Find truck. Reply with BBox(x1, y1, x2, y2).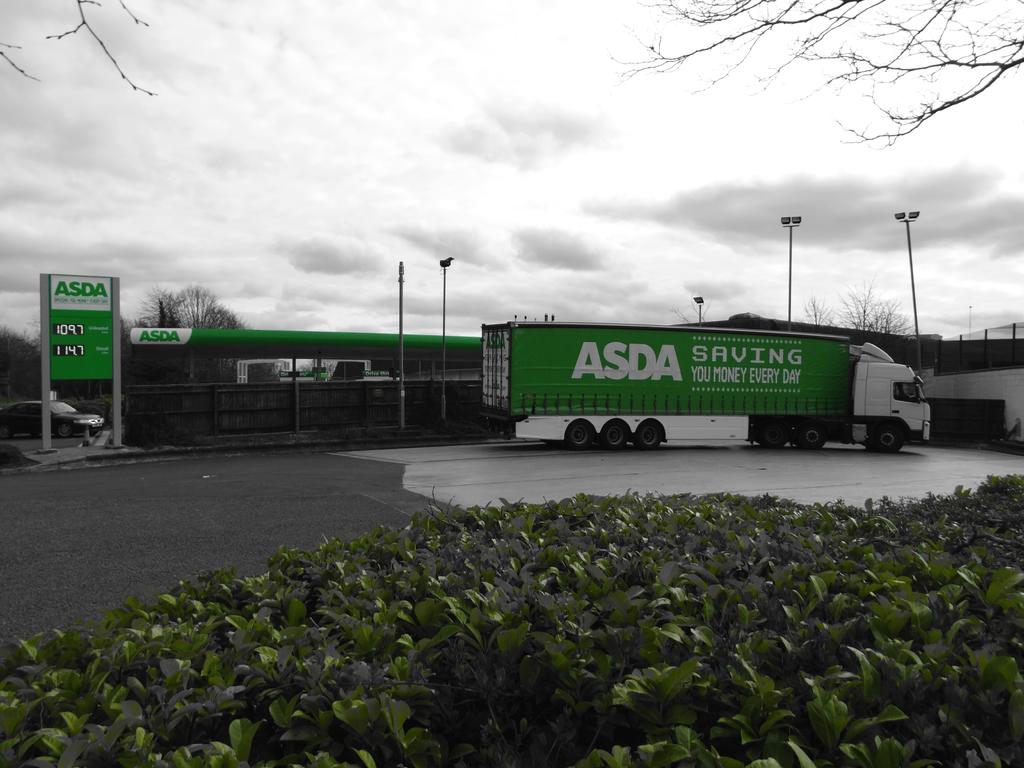
BBox(472, 307, 916, 465).
